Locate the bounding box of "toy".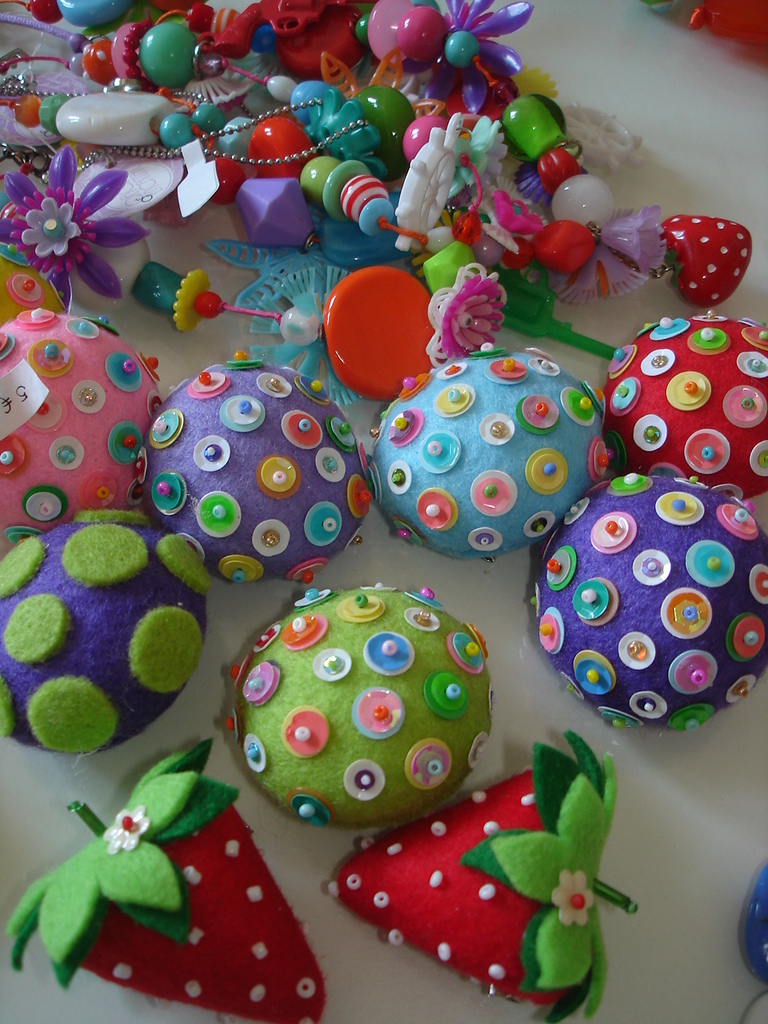
Bounding box: locate(137, 349, 370, 592).
